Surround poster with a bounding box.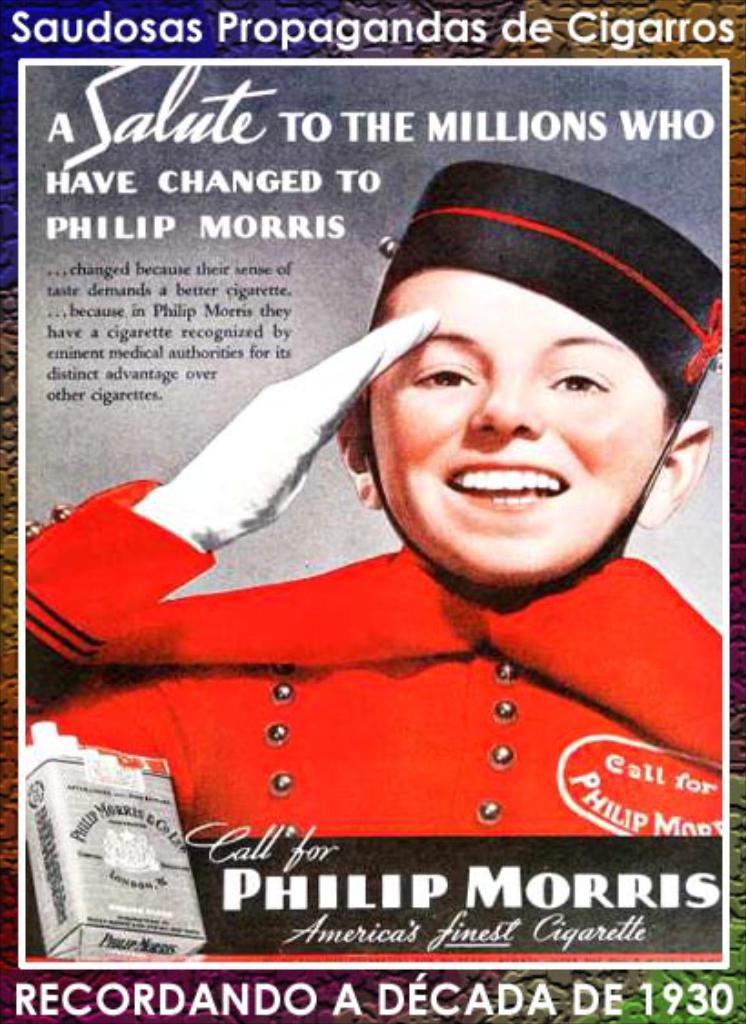
region(0, 0, 744, 1022).
